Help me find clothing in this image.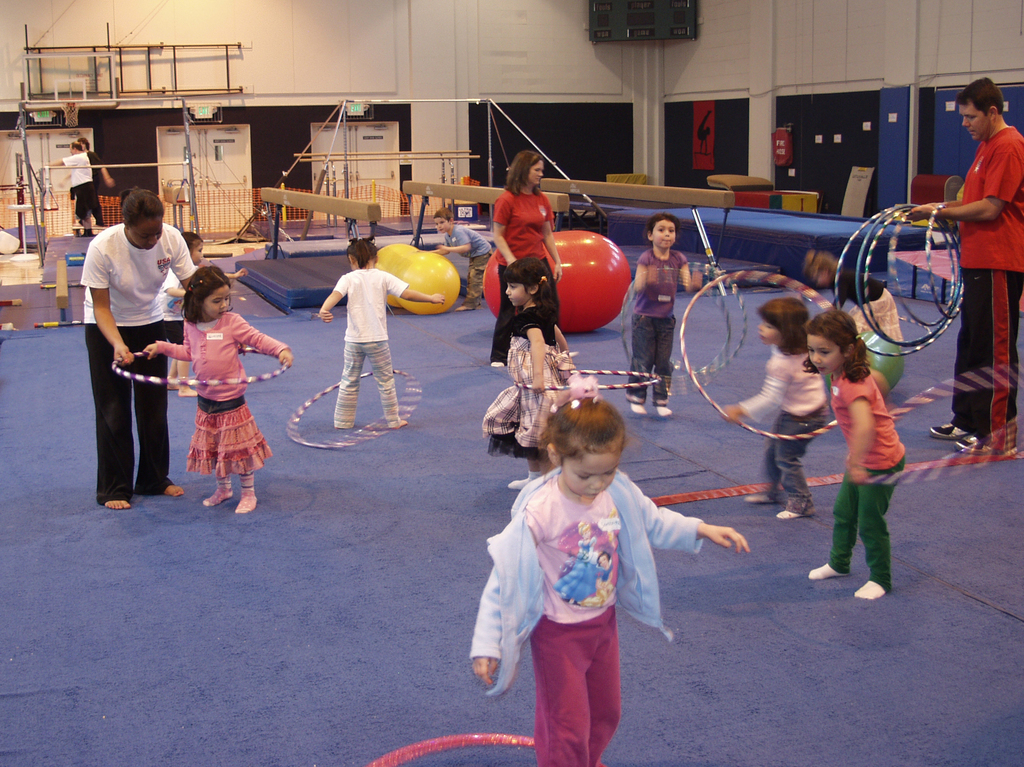
Found it: pyautogui.locateOnScreen(441, 227, 490, 301).
